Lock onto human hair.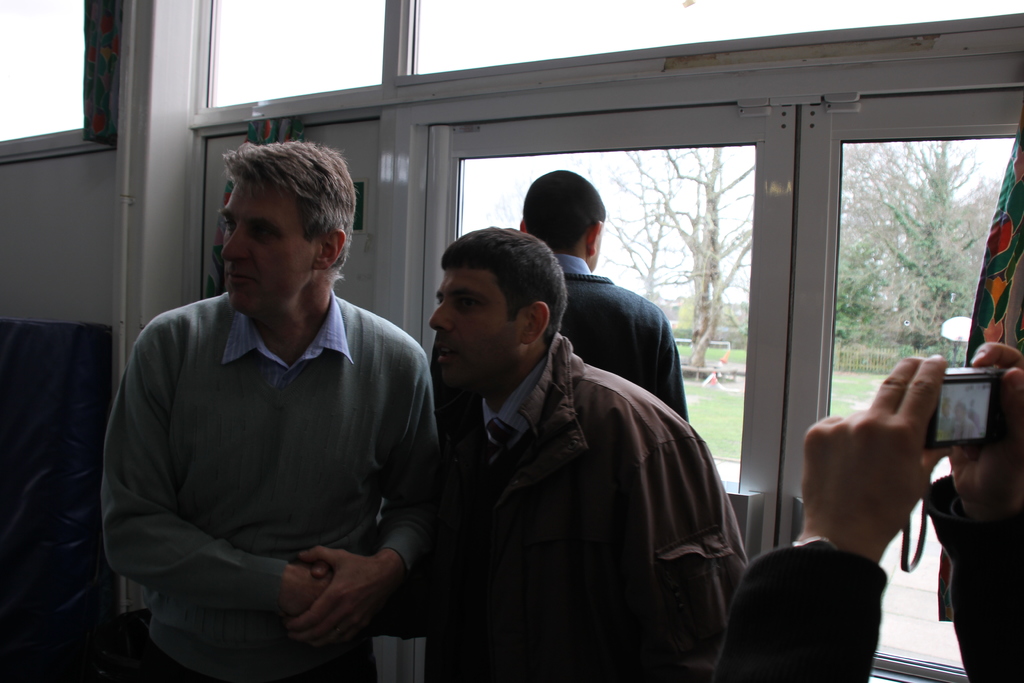
Locked: 439/223/569/341.
